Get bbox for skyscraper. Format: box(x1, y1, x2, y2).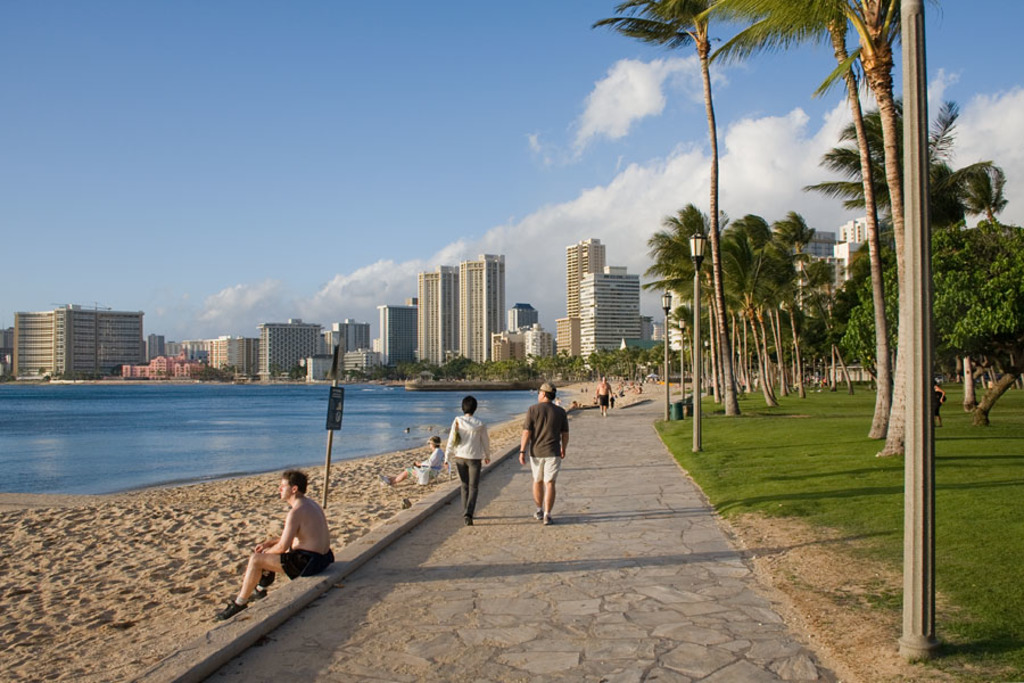
box(256, 315, 327, 380).
